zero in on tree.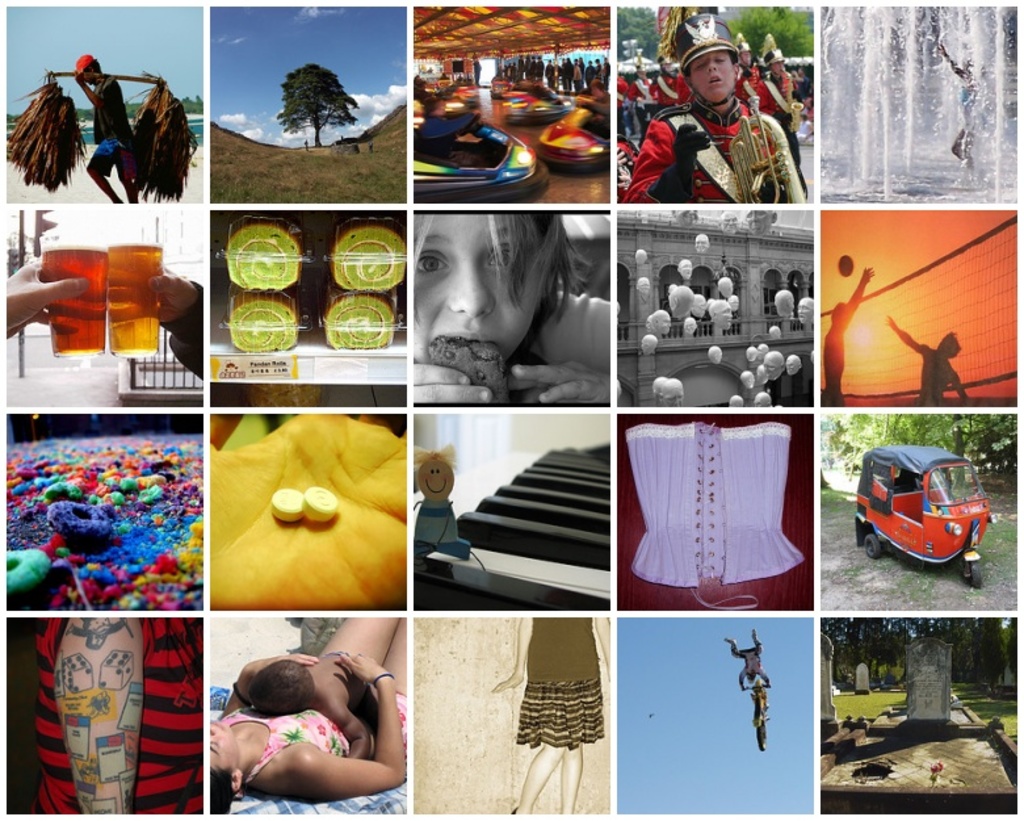
Zeroed in: {"left": 916, "top": 611, "right": 1015, "bottom": 691}.
